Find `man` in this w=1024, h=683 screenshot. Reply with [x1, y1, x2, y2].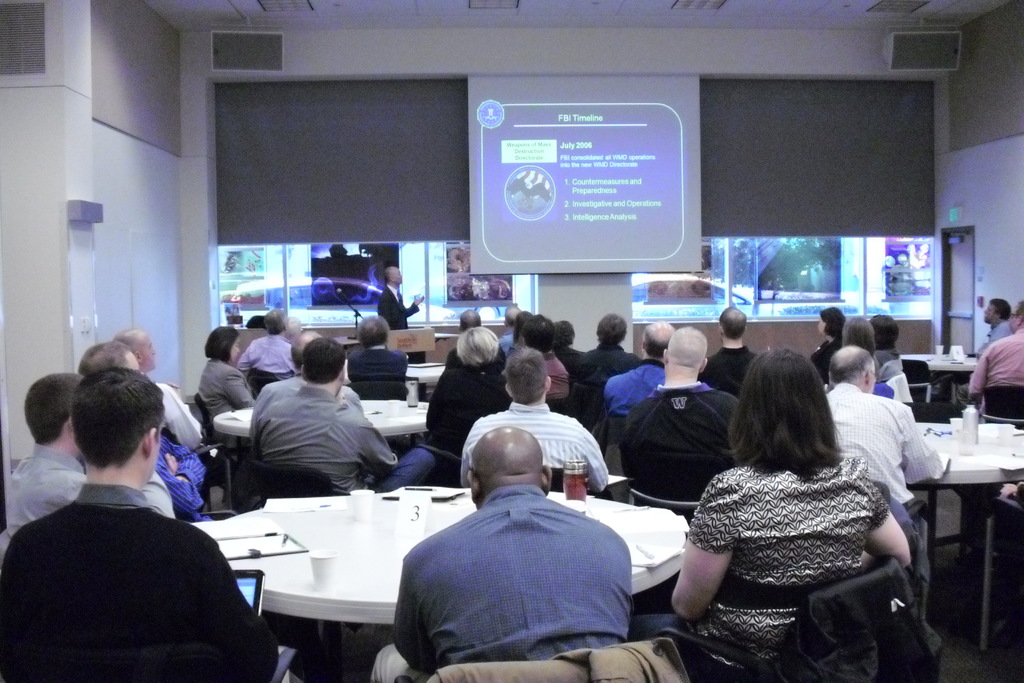
[254, 343, 396, 498].
